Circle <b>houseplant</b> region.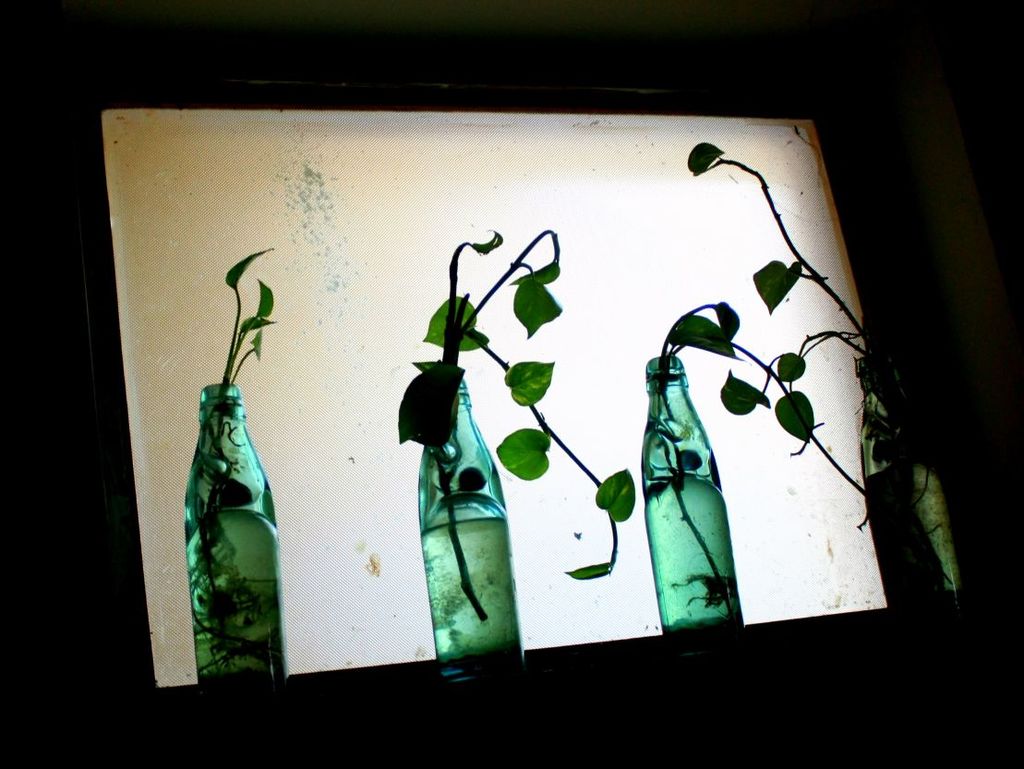
Region: crop(395, 226, 636, 686).
